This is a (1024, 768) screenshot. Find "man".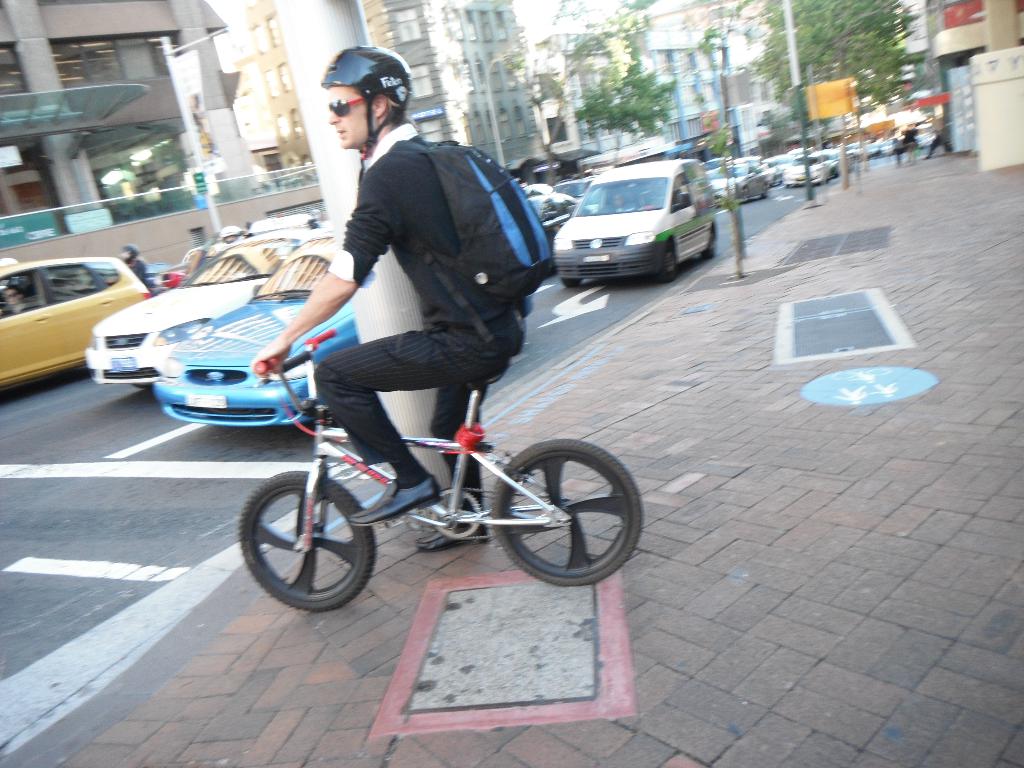
Bounding box: Rect(209, 228, 246, 255).
